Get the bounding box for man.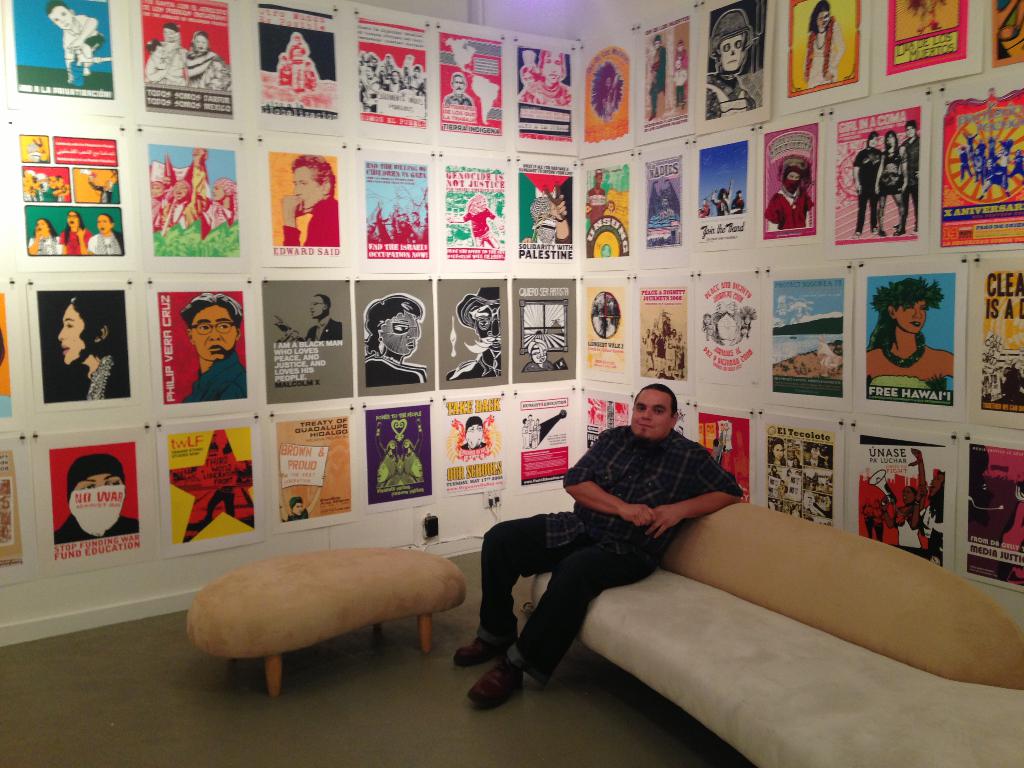
x1=470, y1=380, x2=793, y2=698.
